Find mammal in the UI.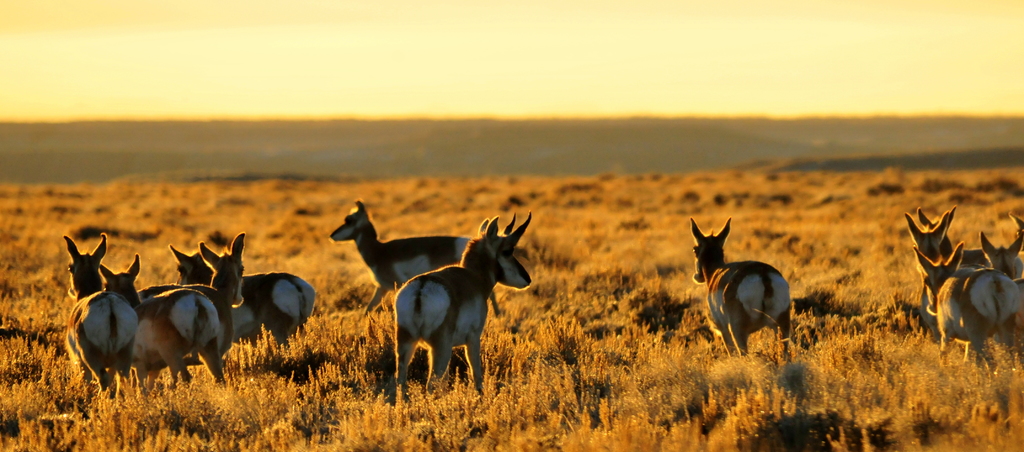
UI element at locate(101, 248, 243, 389).
